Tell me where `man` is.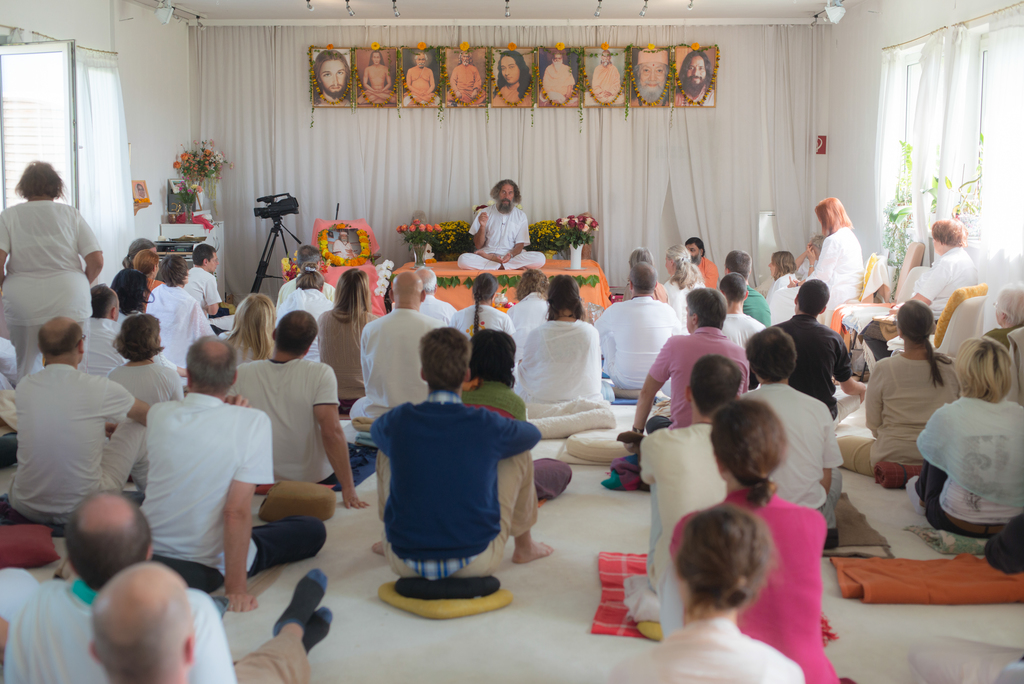
`man` is at box(119, 325, 275, 617).
